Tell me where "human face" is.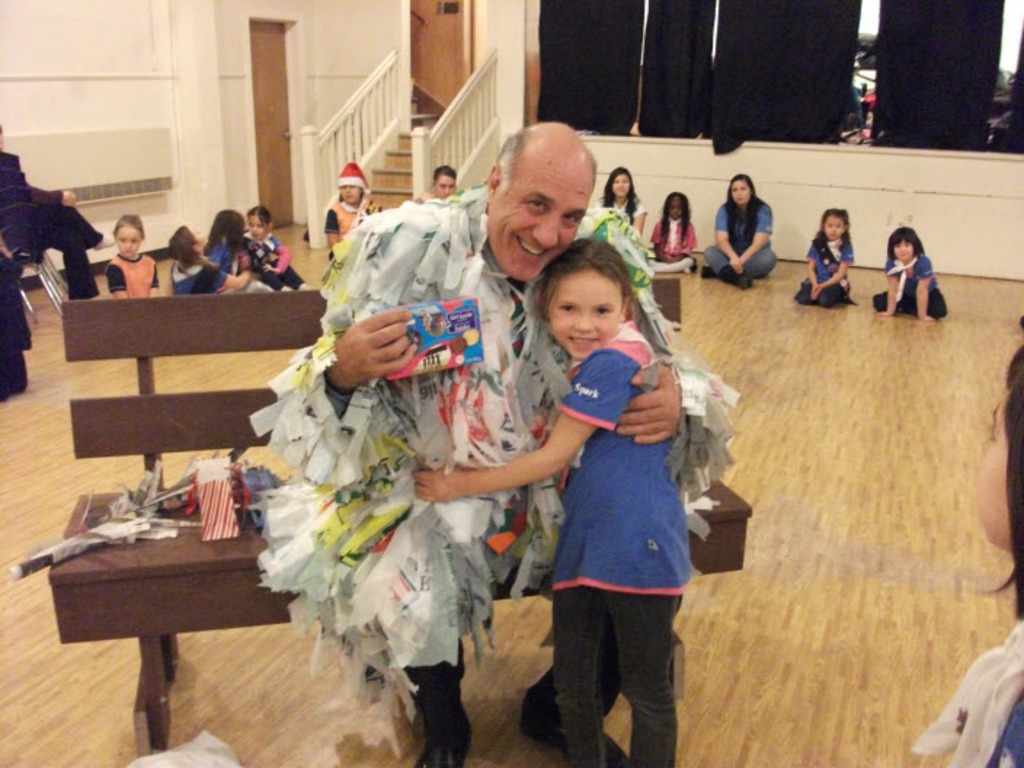
"human face" is at <box>671,196,682,217</box>.
